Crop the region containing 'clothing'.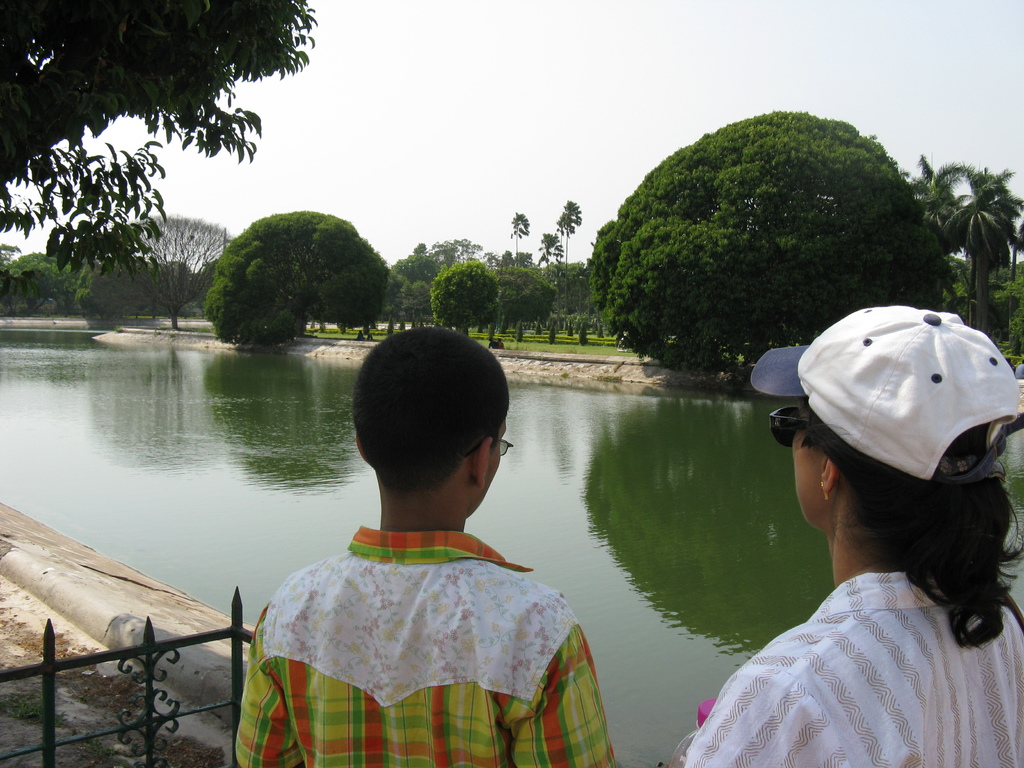
Crop region: 678:559:1023:767.
